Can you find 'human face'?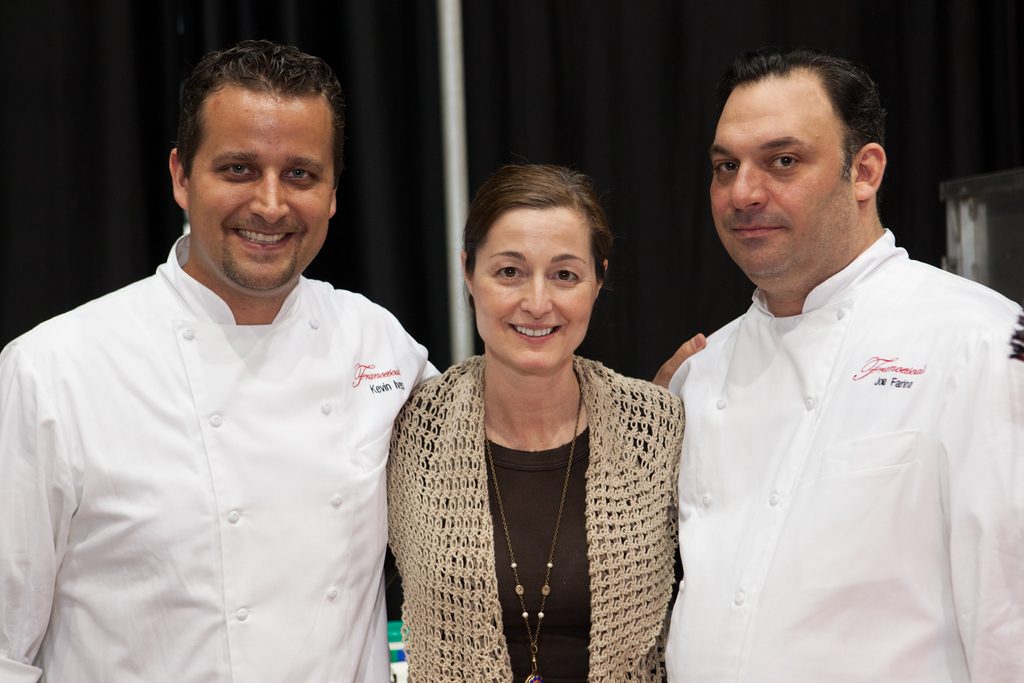
Yes, bounding box: locate(474, 204, 595, 374).
